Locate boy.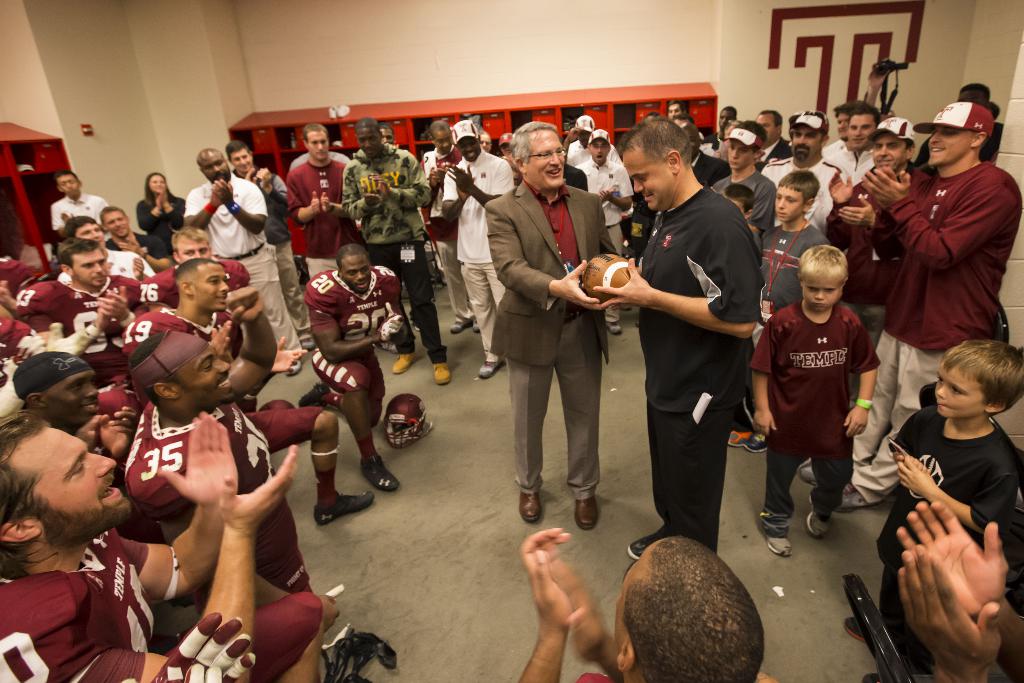
Bounding box: {"left": 749, "top": 242, "right": 886, "bottom": 548}.
